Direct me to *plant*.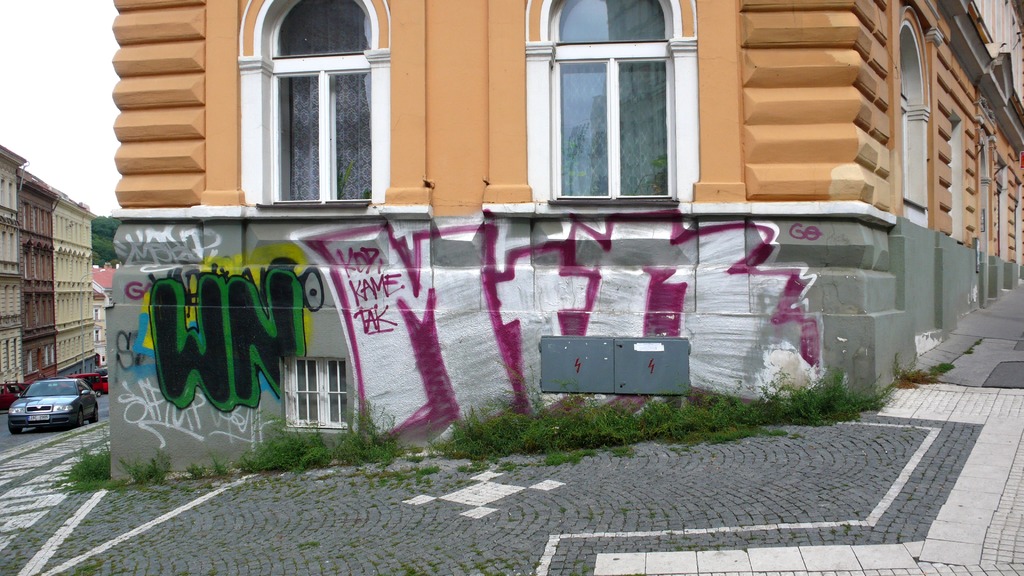
Direction: bbox=[366, 499, 381, 509].
